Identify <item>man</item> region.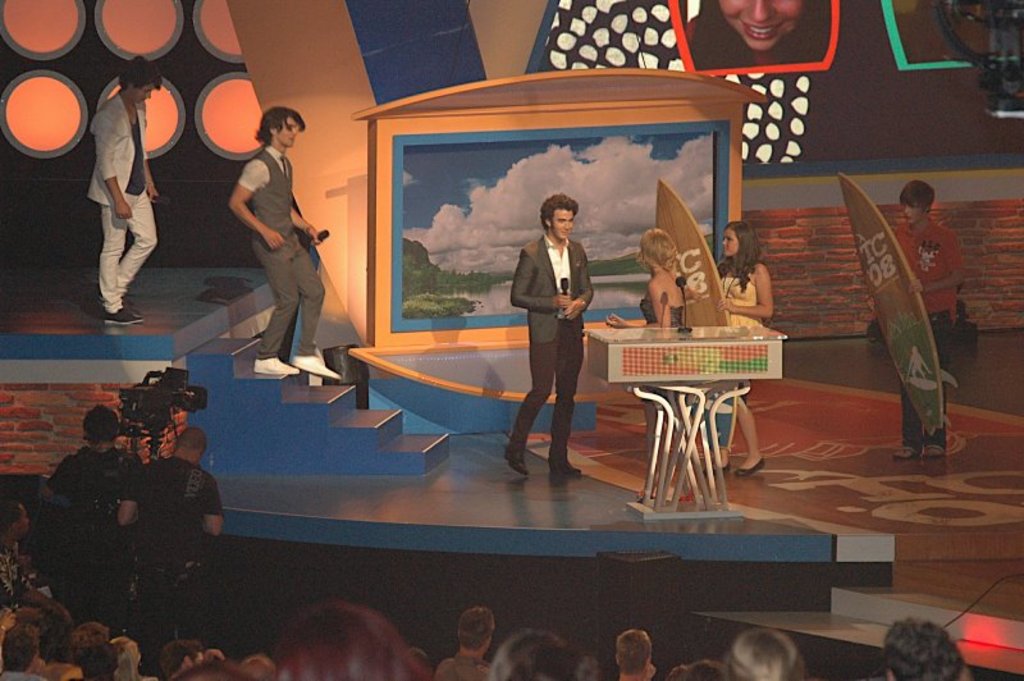
Region: 887,178,968,463.
